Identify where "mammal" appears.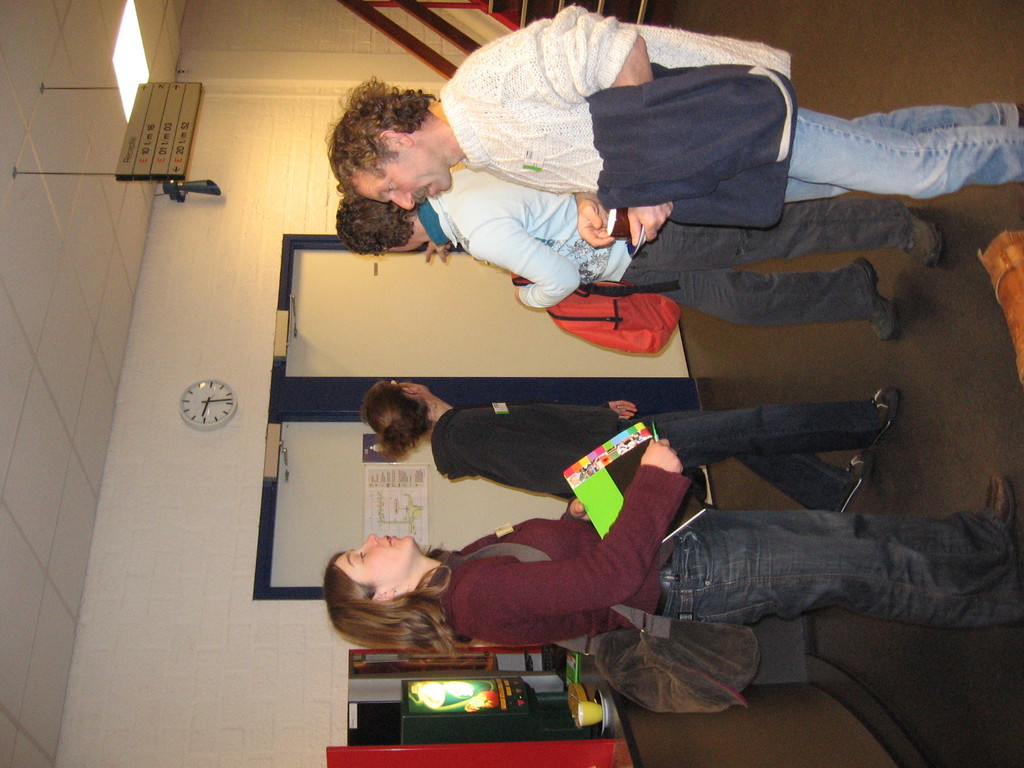
Appears at 328 166 950 341.
